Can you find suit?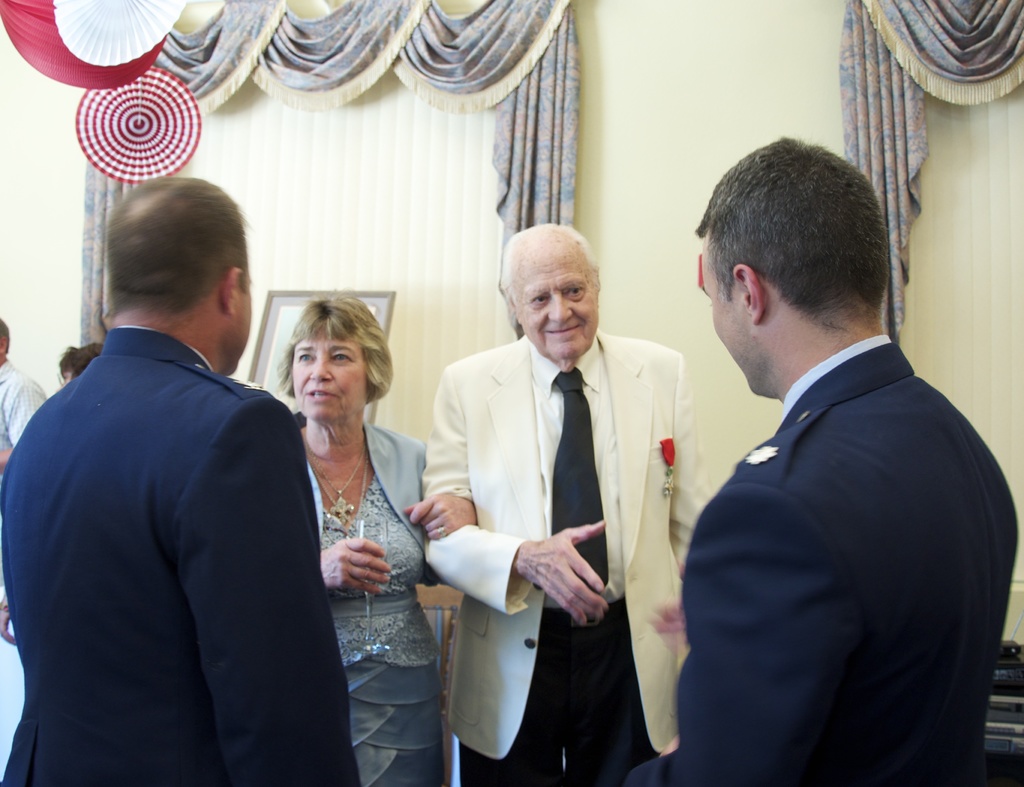
Yes, bounding box: <box>419,230,692,781</box>.
